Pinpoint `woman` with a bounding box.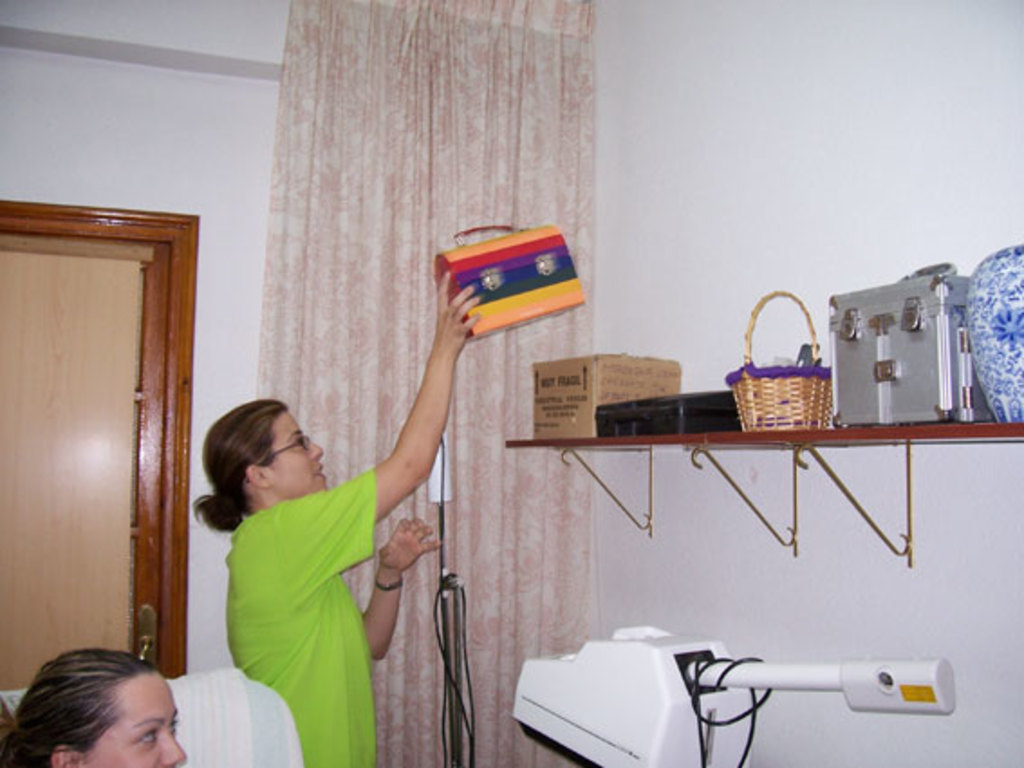
select_region(5, 632, 190, 766).
